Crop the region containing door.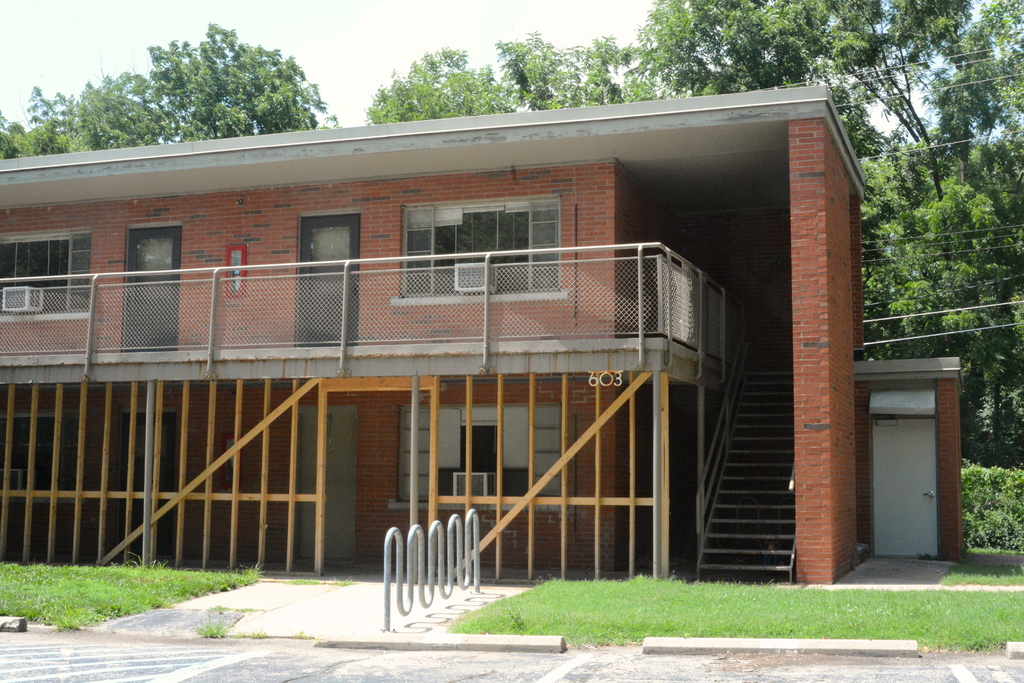
Crop region: (x1=121, y1=413, x2=173, y2=562).
